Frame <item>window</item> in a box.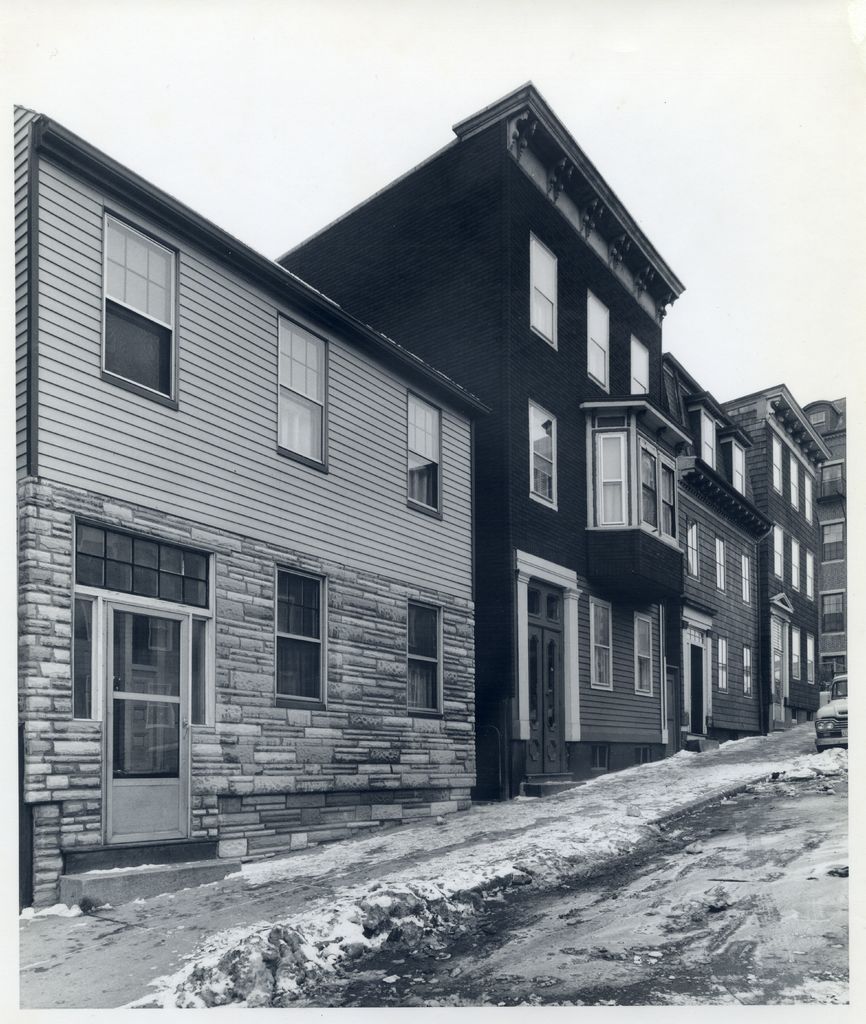
bbox(737, 552, 750, 608).
